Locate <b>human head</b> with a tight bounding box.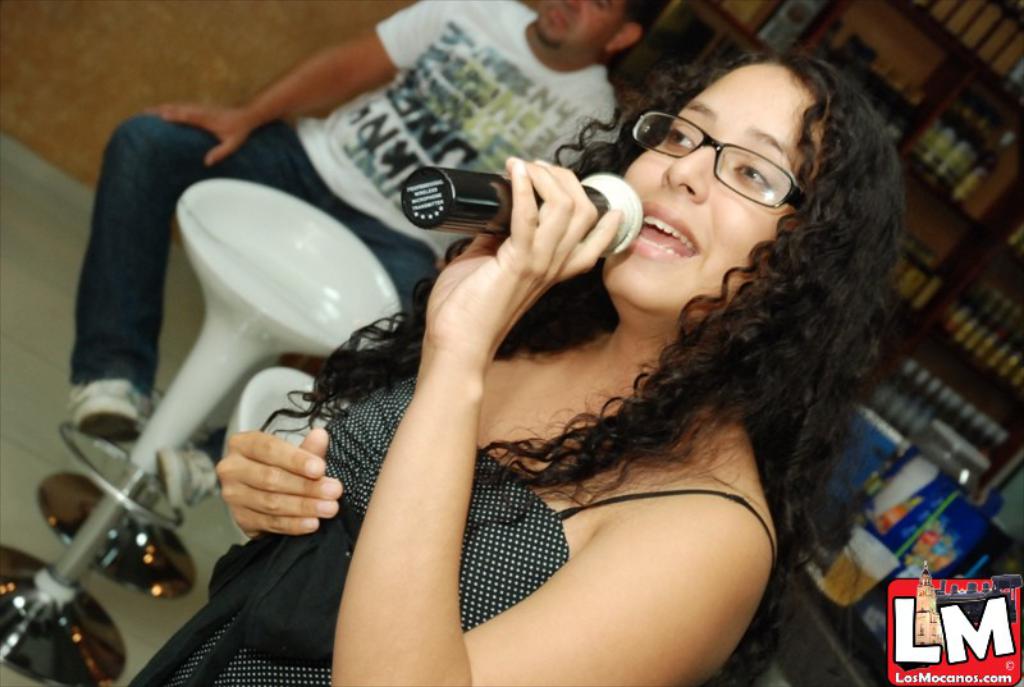
{"left": 595, "top": 41, "right": 874, "bottom": 307}.
